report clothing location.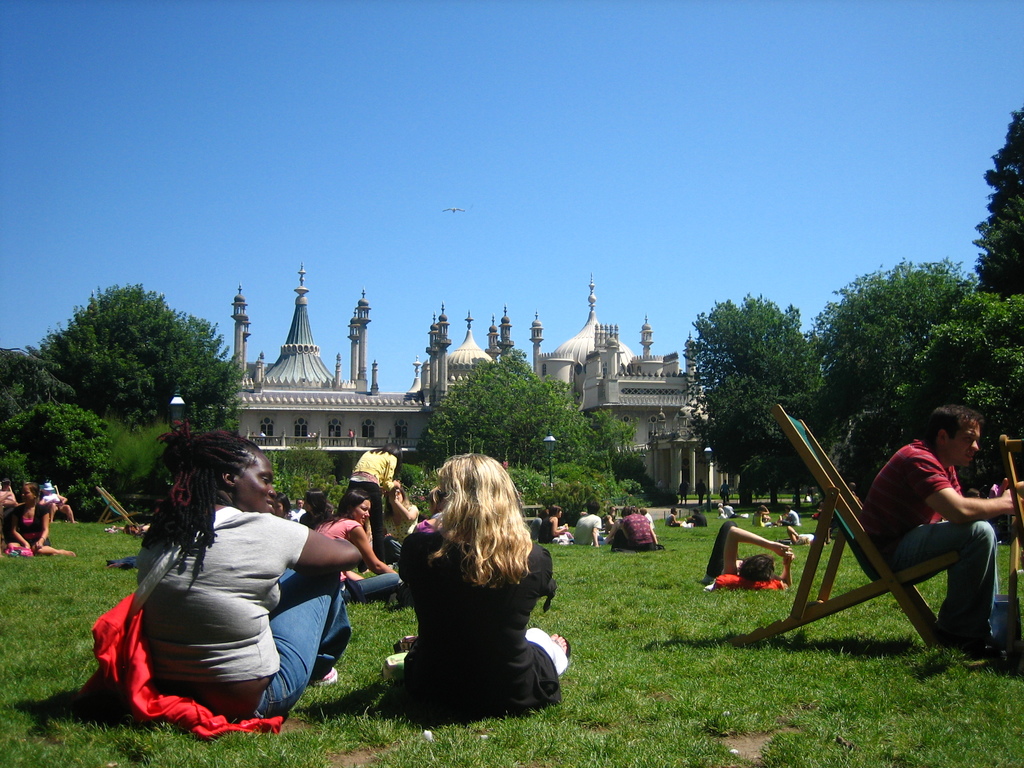
Report: Rect(619, 513, 655, 554).
